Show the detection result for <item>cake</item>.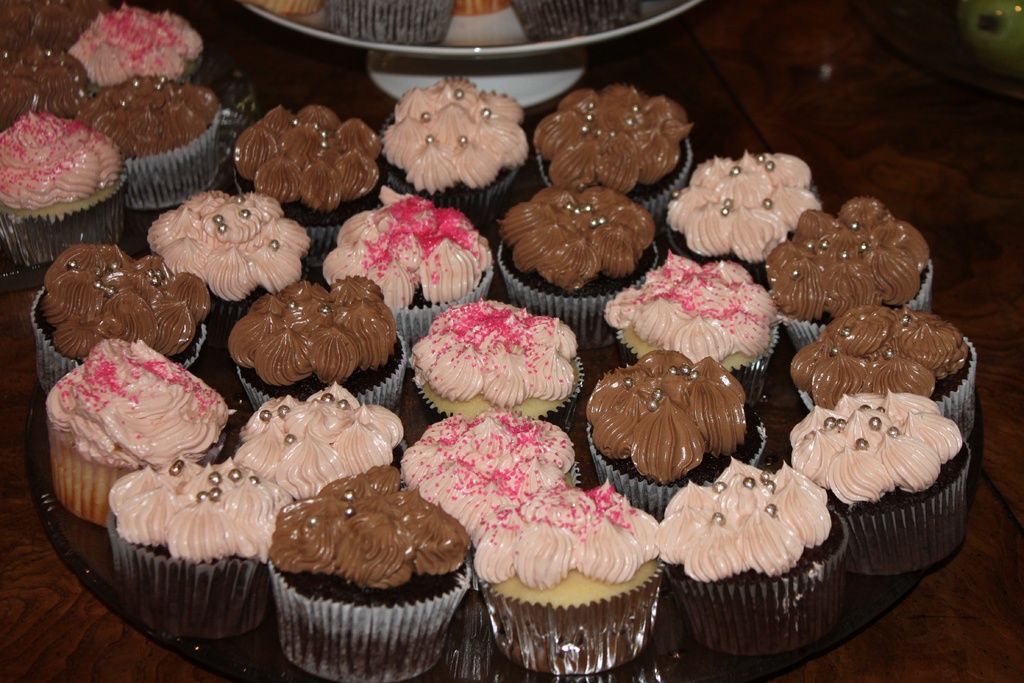
<box>227,366,408,494</box>.
